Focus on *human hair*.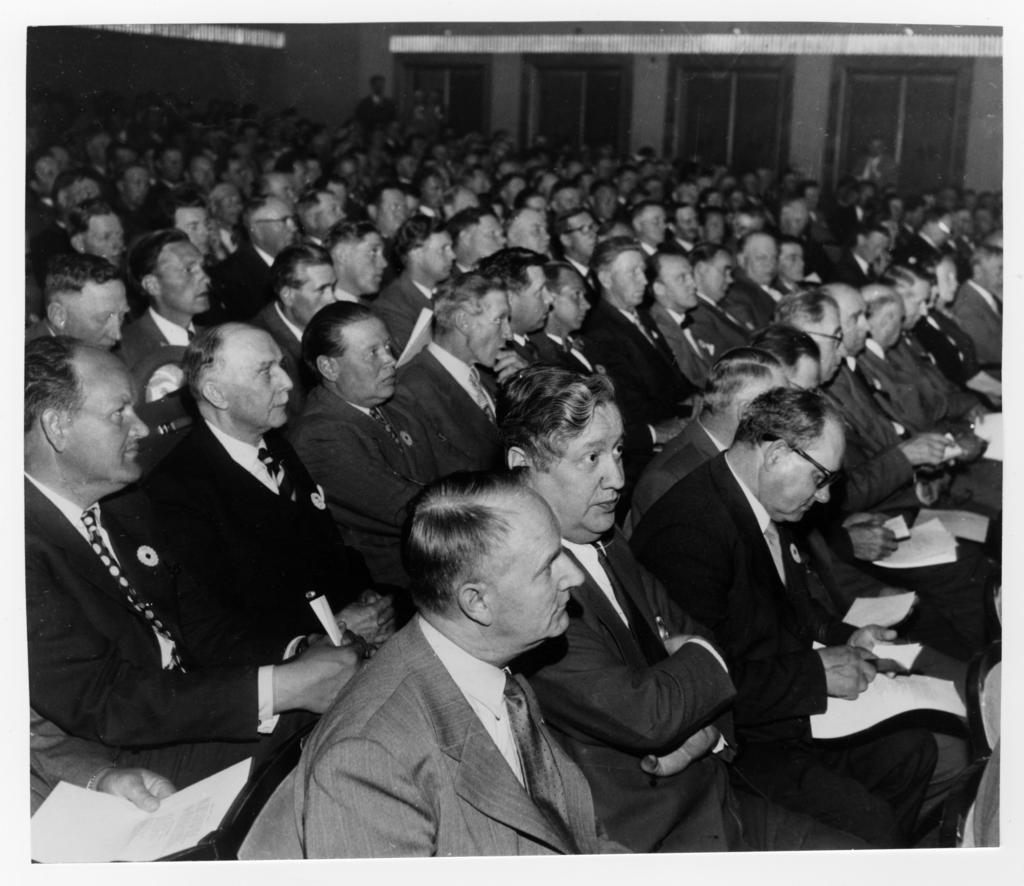
Focused at rect(404, 183, 424, 204).
